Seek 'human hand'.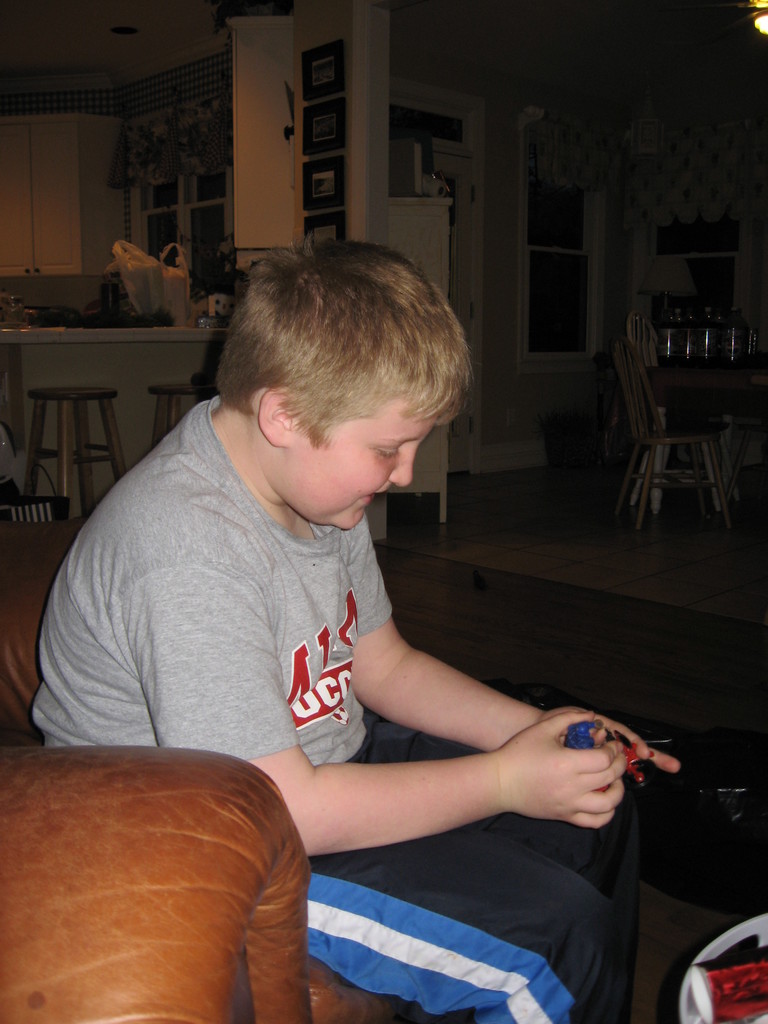
(left=538, top=701, right=683, bottom=776).
